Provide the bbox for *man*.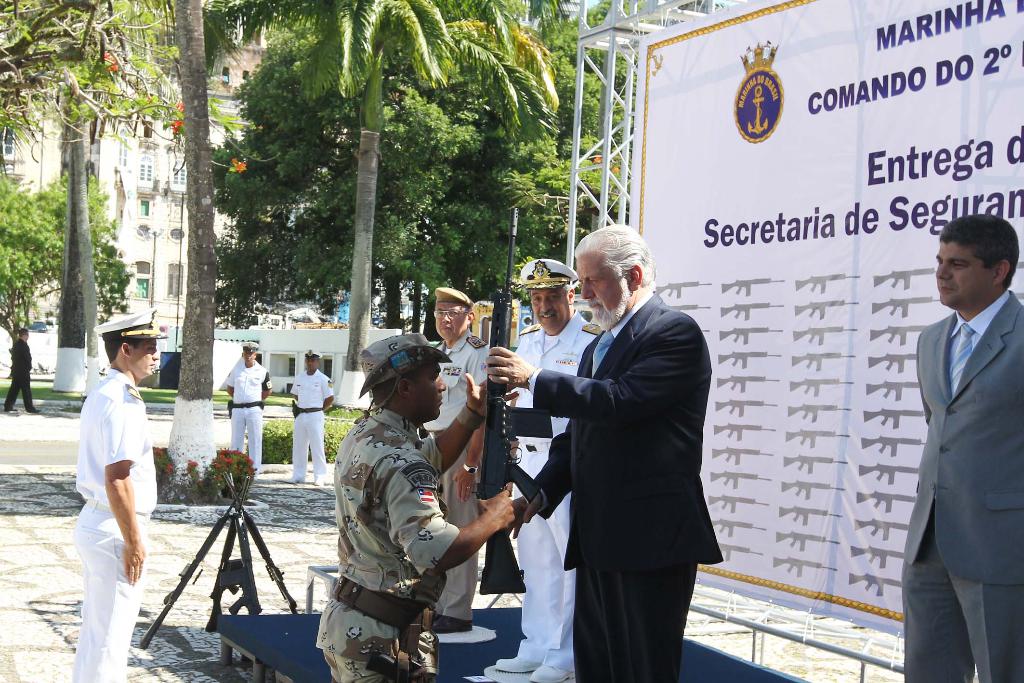
detection(3, 328, 42, 415).
